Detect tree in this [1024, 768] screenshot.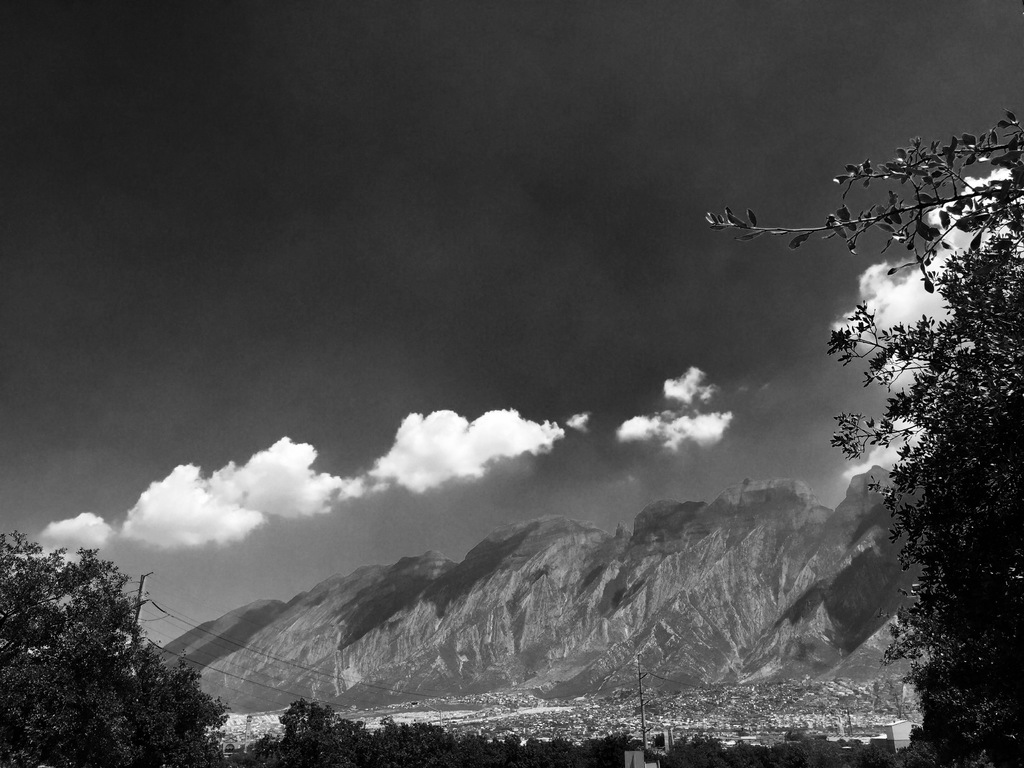
Detection: (19,529,188,746).
